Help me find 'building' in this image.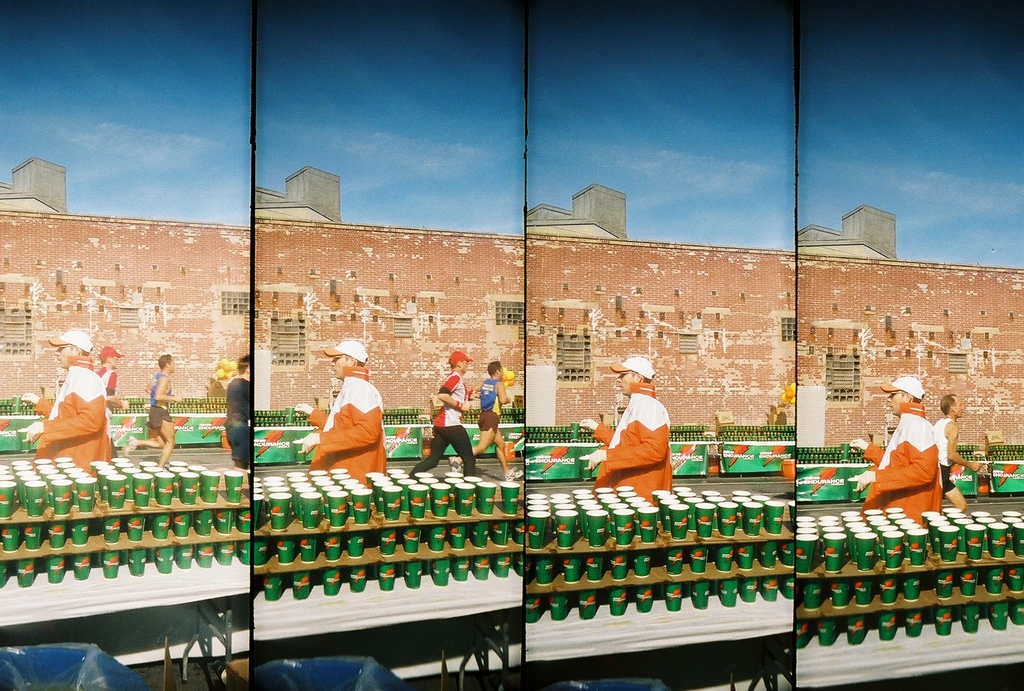
Found it: [left=797, top=202, right=1023, bottom=504].
